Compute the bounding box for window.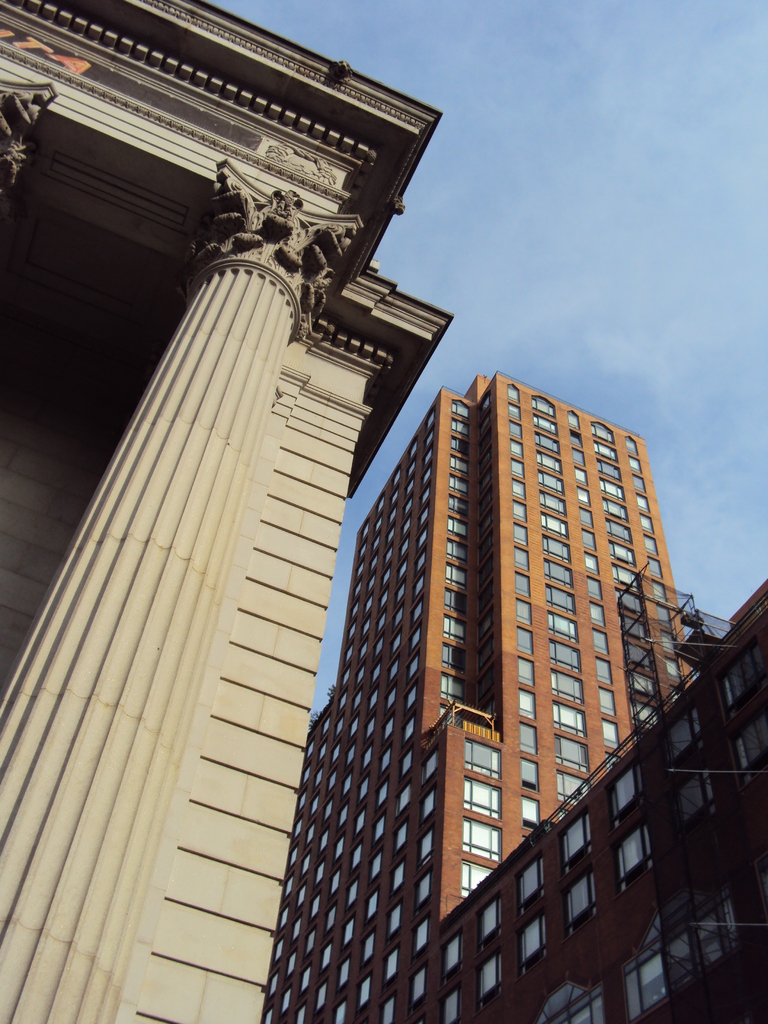
[left=632, top=460, right=644, bottom=474].
